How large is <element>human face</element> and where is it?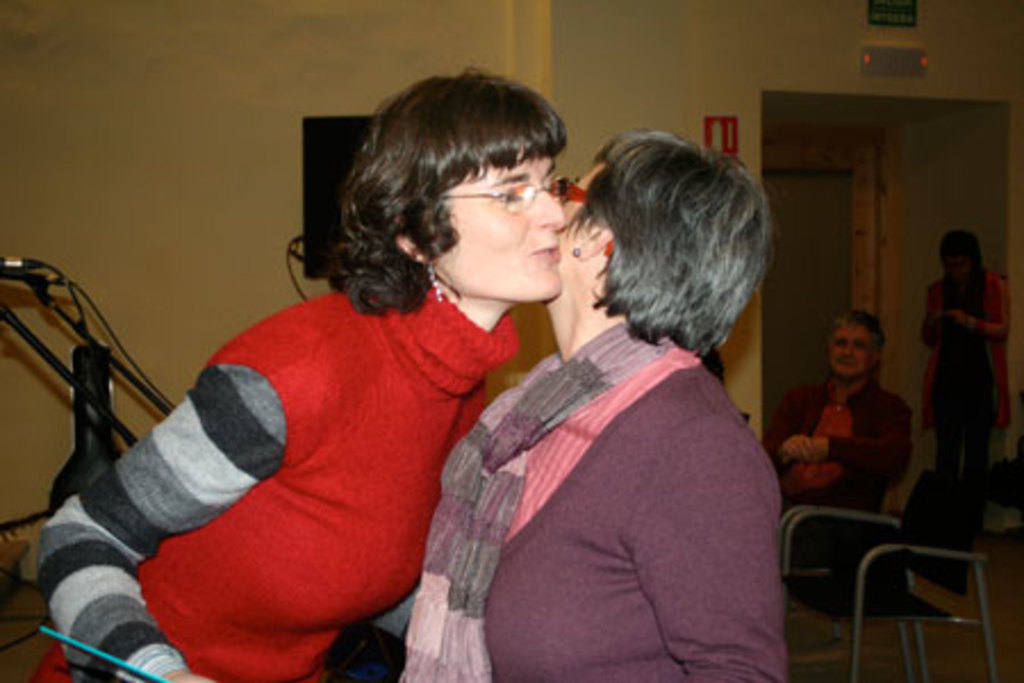
Bounding box: l=944, t=250, r=974, b=278.
